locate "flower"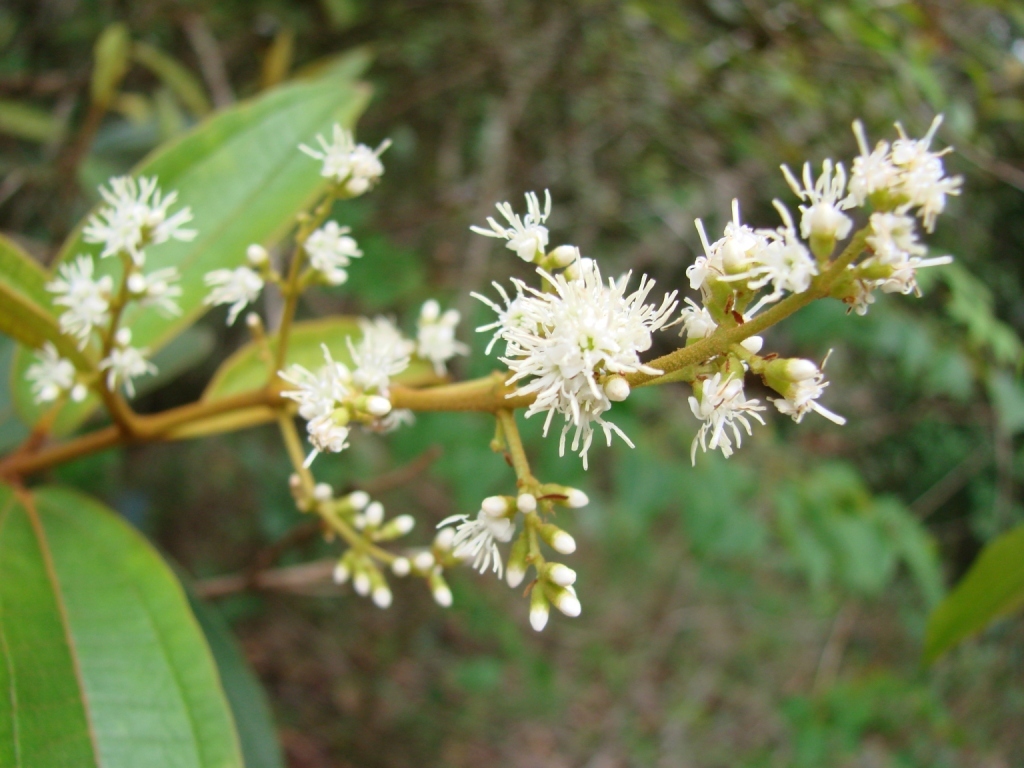
x1=296 y1=121 x2=392 y2=191
